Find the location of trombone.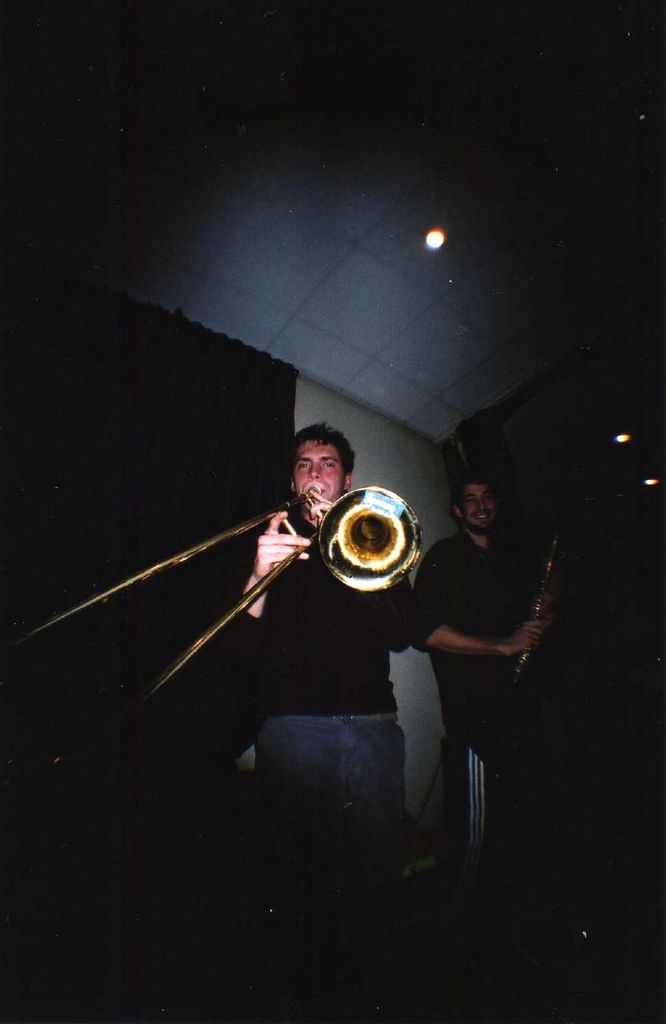
Location: (left=279, top=482, right=415, bottom=587).
